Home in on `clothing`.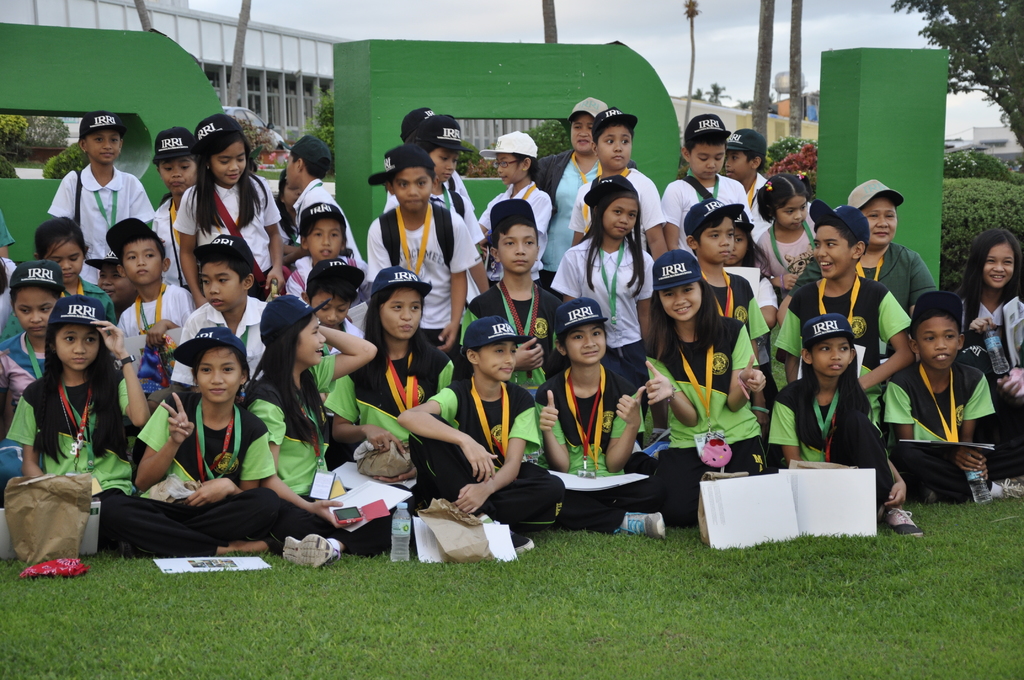
Homed in at BBox(540, 357, 658, 527).
